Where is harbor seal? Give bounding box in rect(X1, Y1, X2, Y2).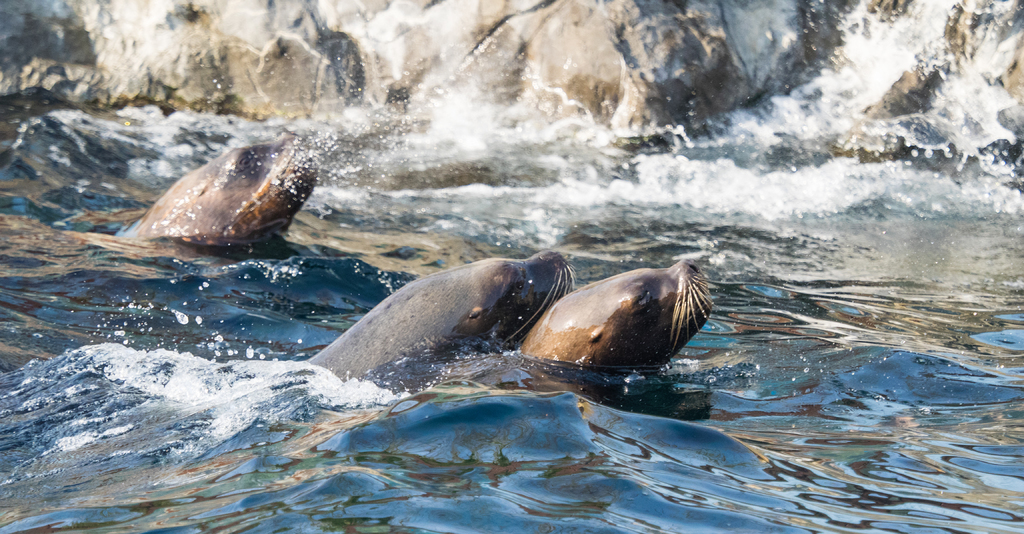
rect(509, 255, 701, 388).
